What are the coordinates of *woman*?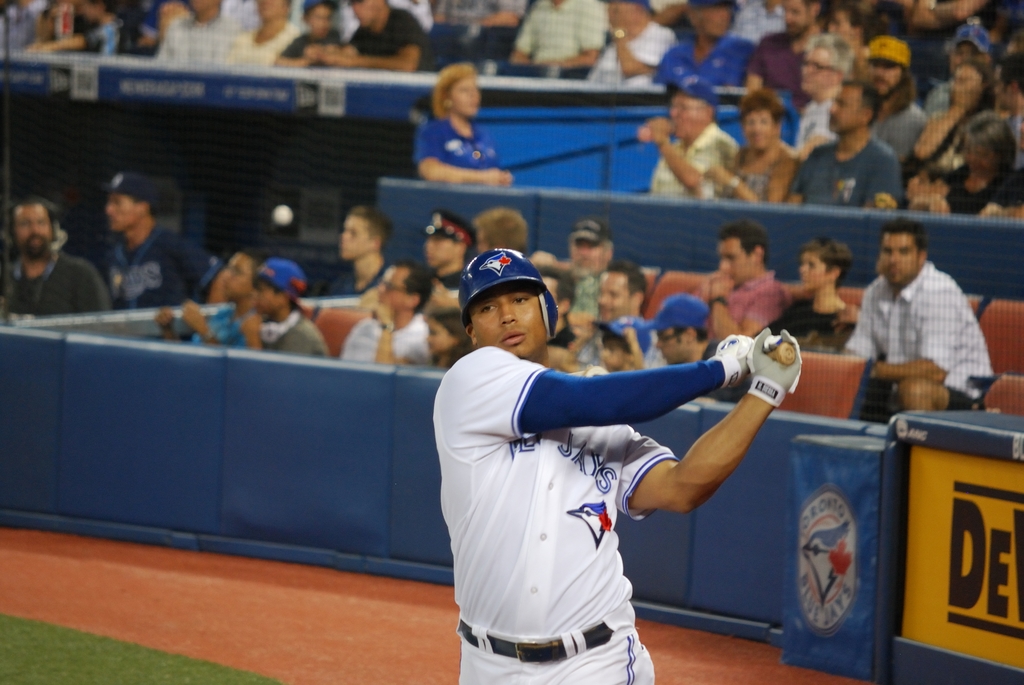
(left=400, top=66, right=511, bottom=201).
